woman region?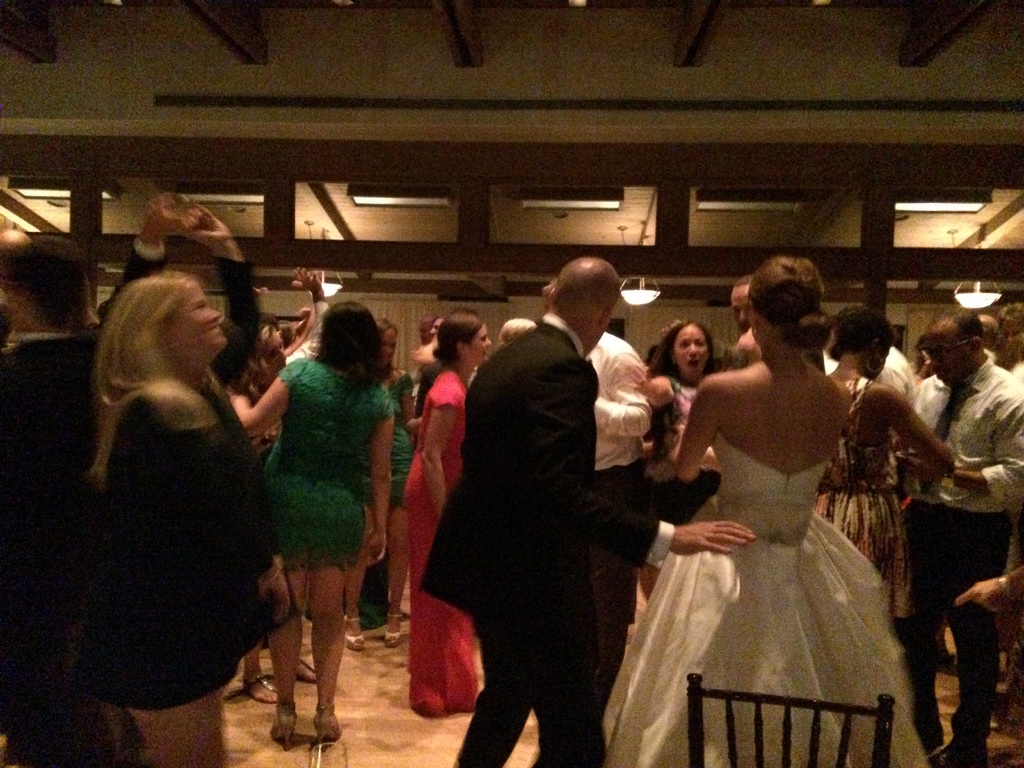
228, 301, 401, 754
